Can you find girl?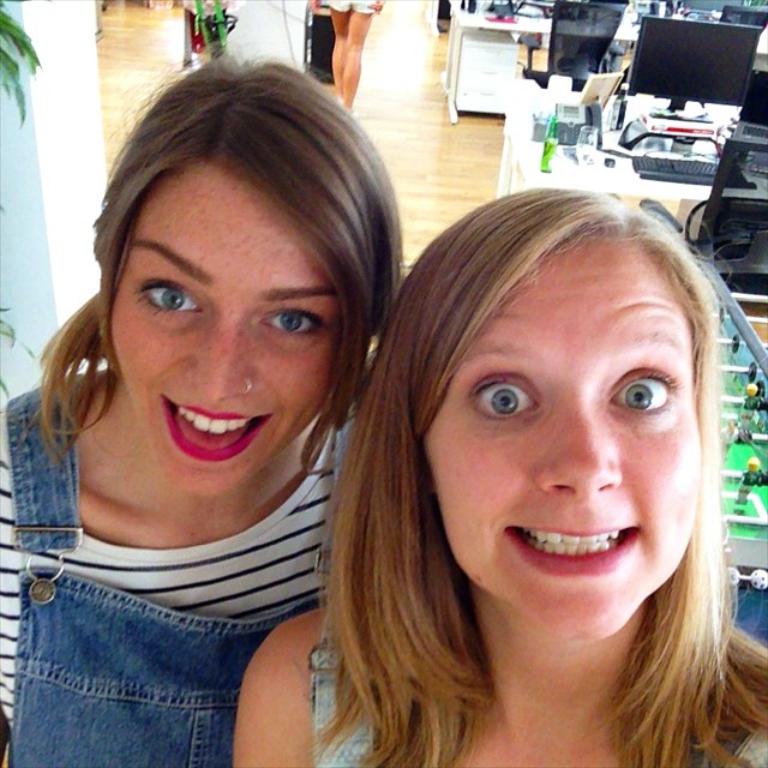
Yes, bounding box: 0 38 410 767.
